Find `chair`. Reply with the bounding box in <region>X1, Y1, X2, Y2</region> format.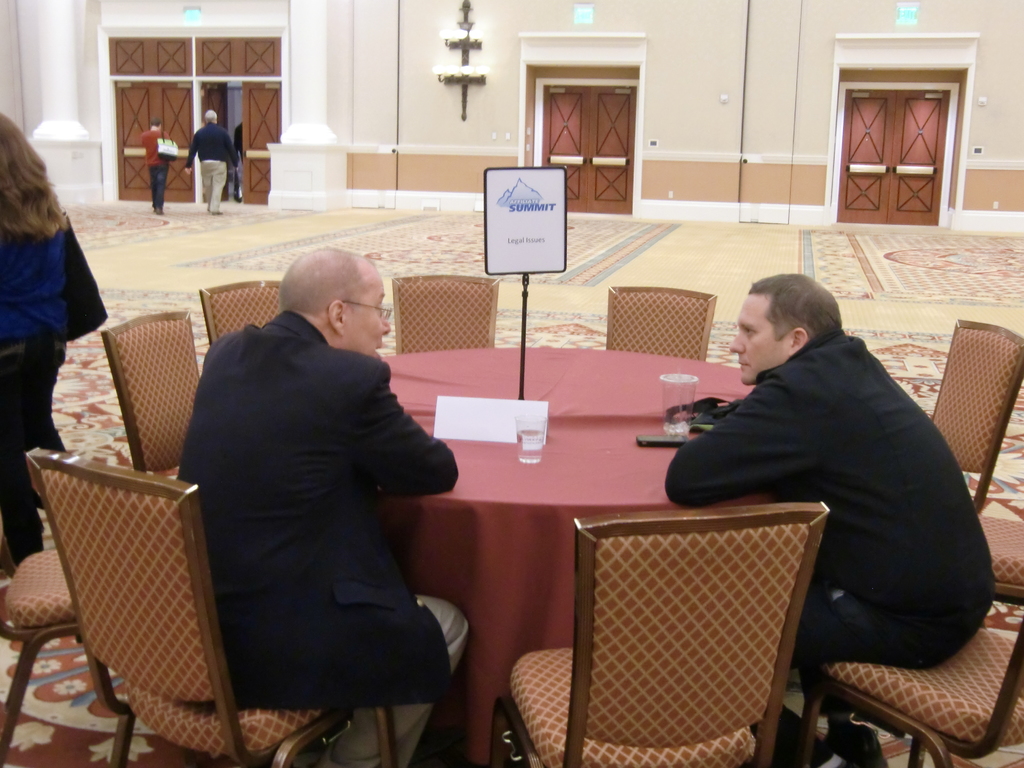
<region>932, 317, 1023, 513</region>.
